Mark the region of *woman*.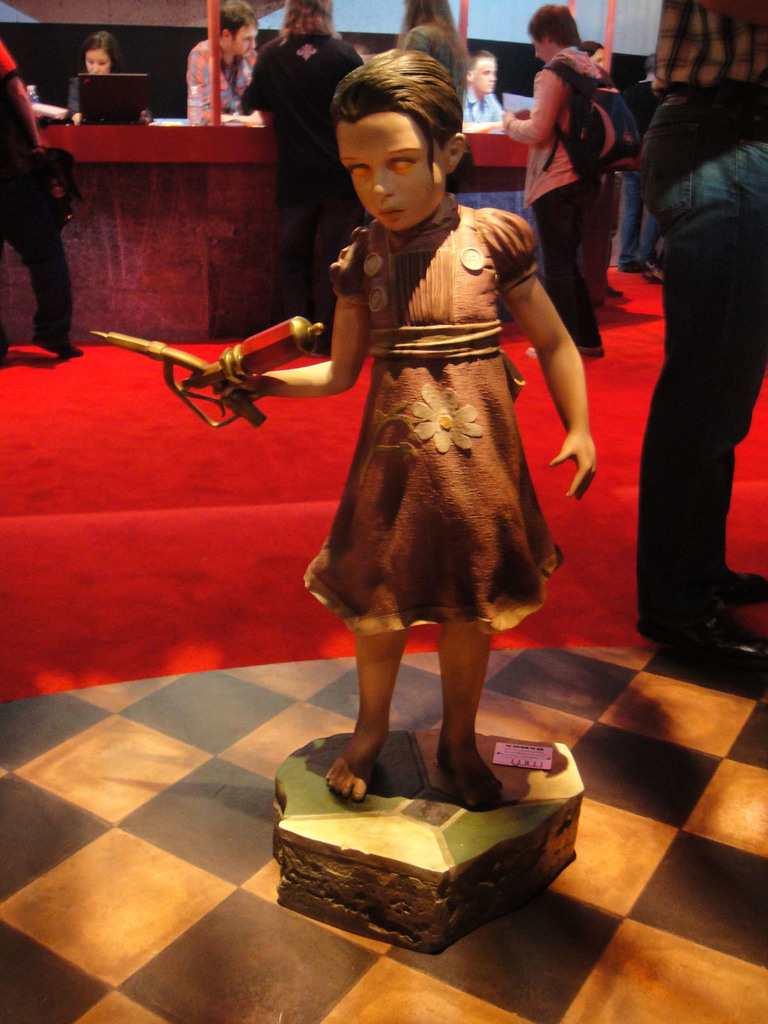
Region: bbox=[517, 30, 644, 301].
